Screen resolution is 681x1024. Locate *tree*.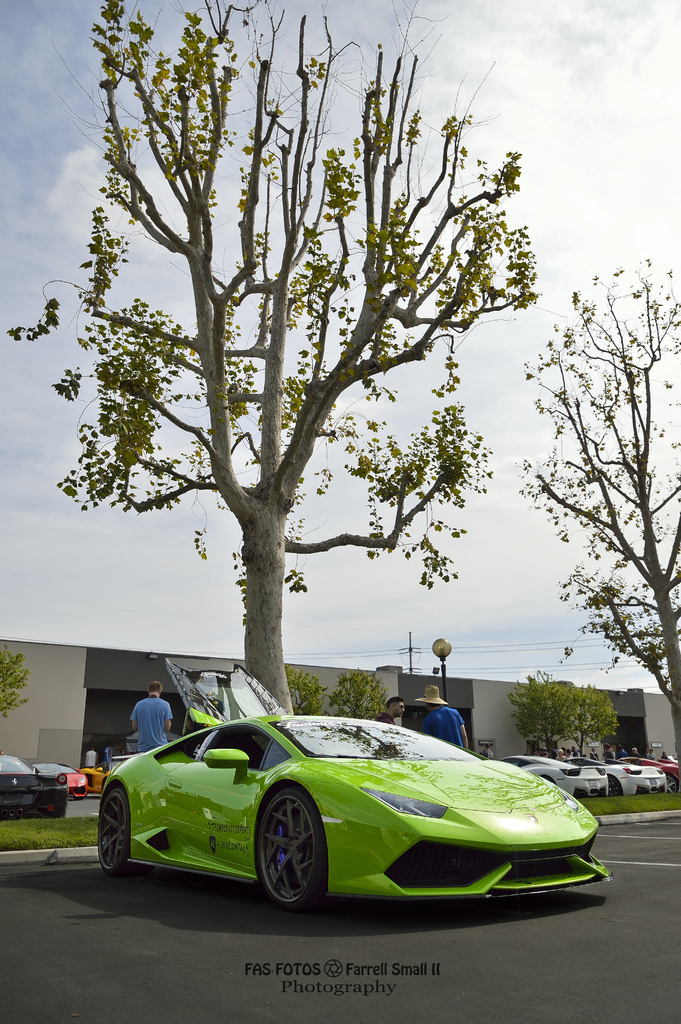
<region>320, 664, 387, 719</region>.
